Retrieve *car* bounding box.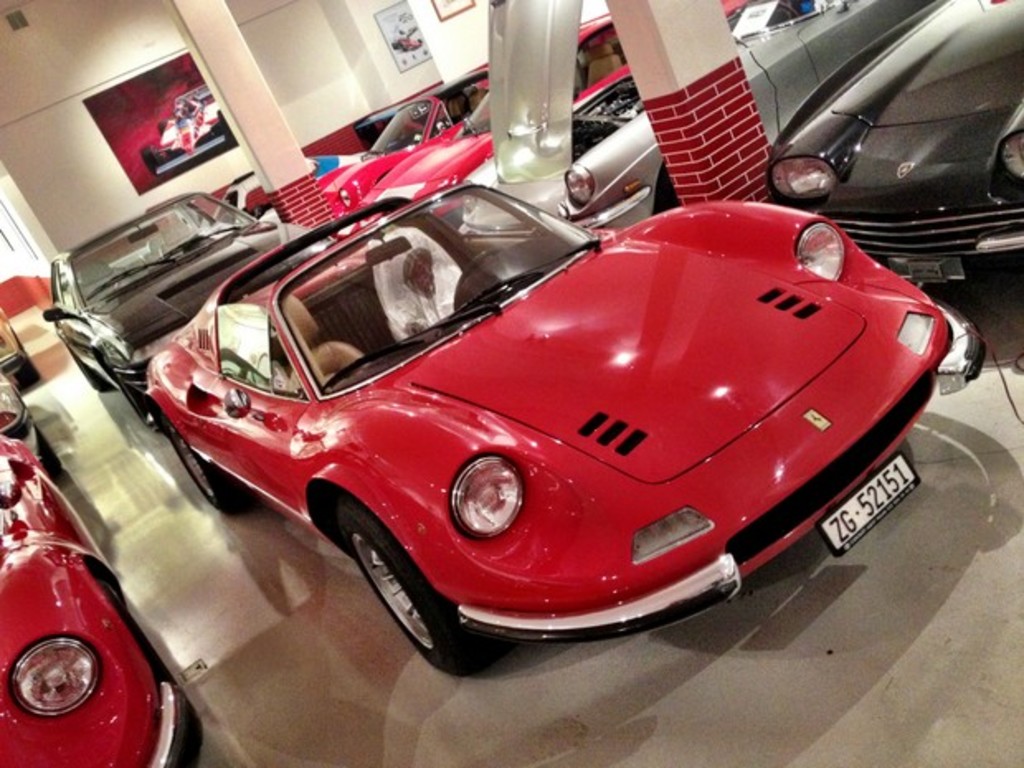
Bounding box: select_region(41, 190, 332, 428).
